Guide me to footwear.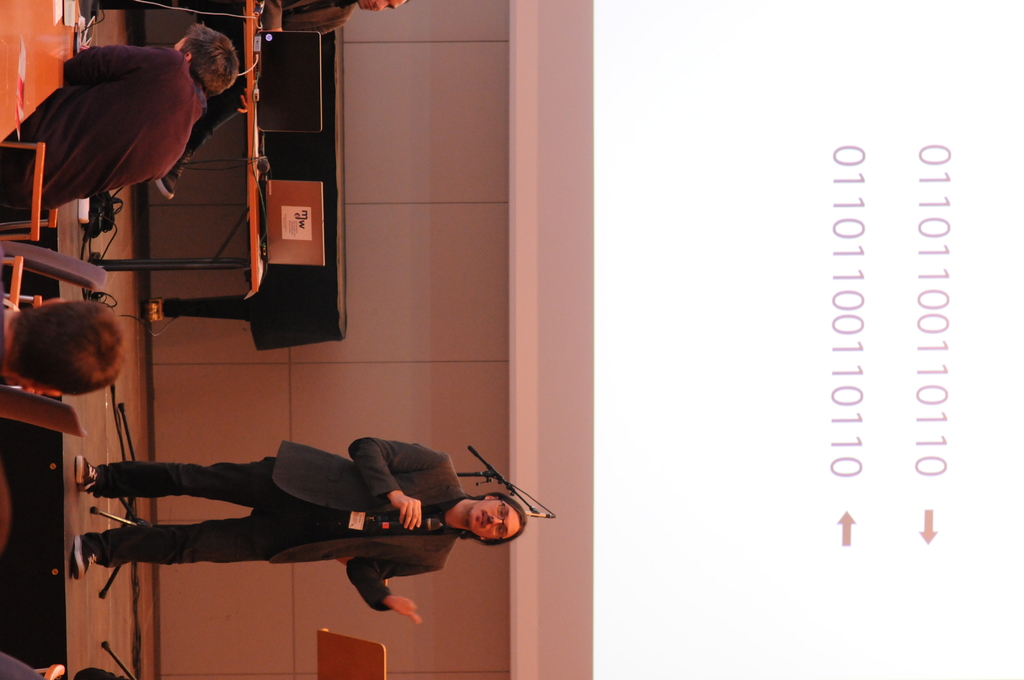
Guidance: box=[155, 151, 188, 204].
